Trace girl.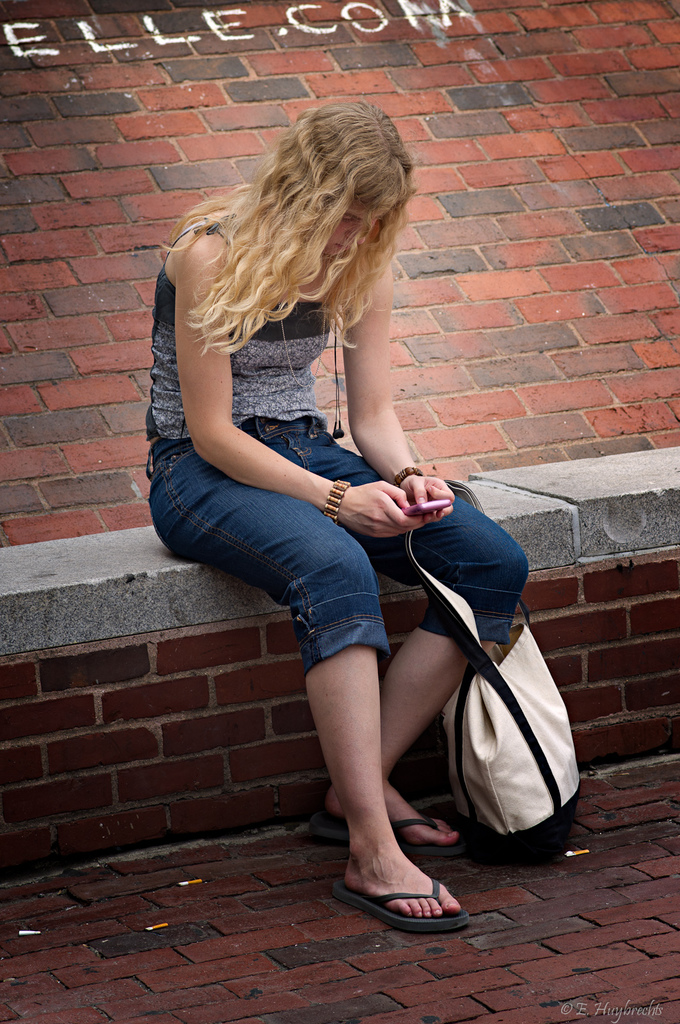
Traced to (x1=144, y1=101, x2=527, y2=930).
